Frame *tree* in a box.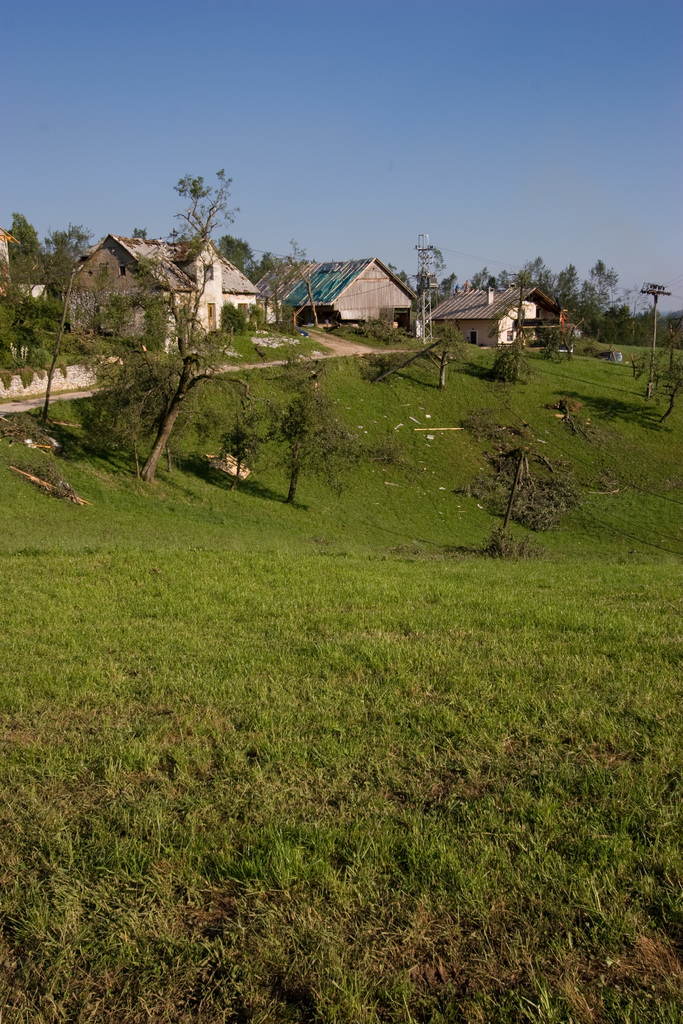
<region>76, 164, 256, 486</region>.
